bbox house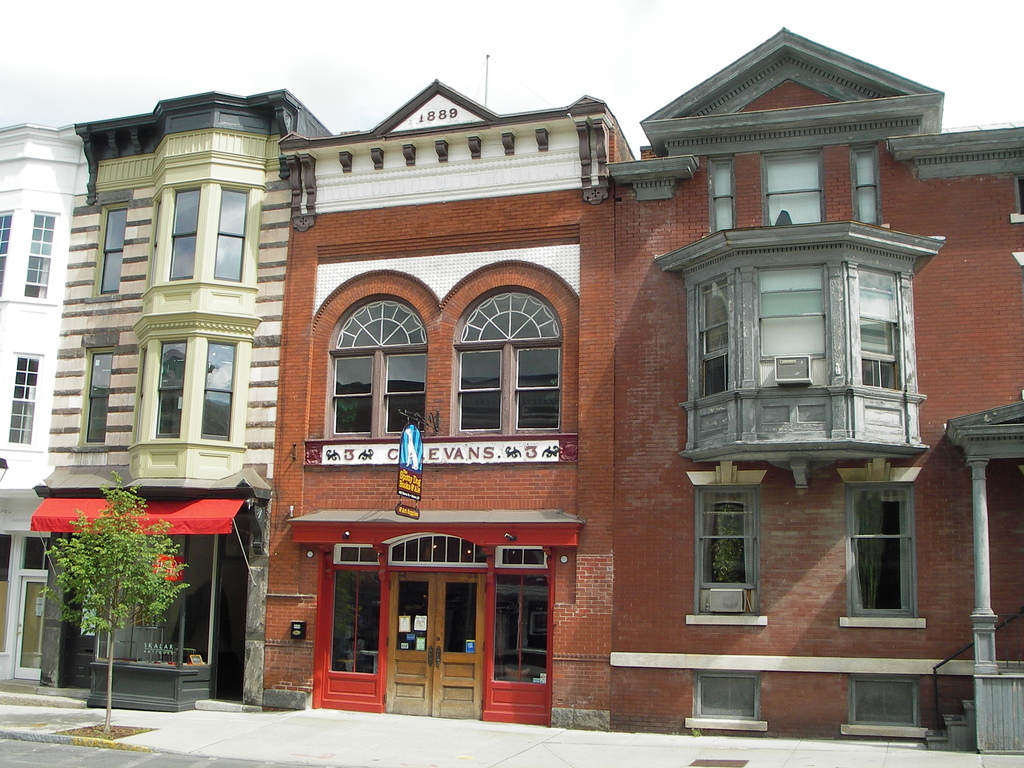
detection(255, 72, 649, 729)
